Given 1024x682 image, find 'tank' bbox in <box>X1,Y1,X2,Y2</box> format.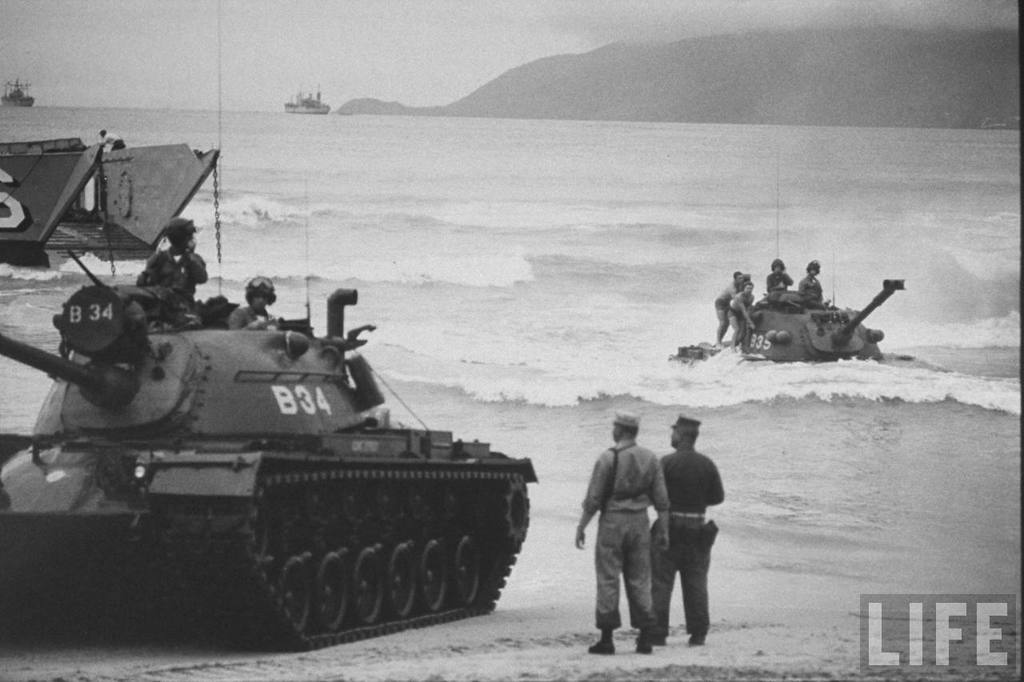
<box>665,138,907,366</box>.
